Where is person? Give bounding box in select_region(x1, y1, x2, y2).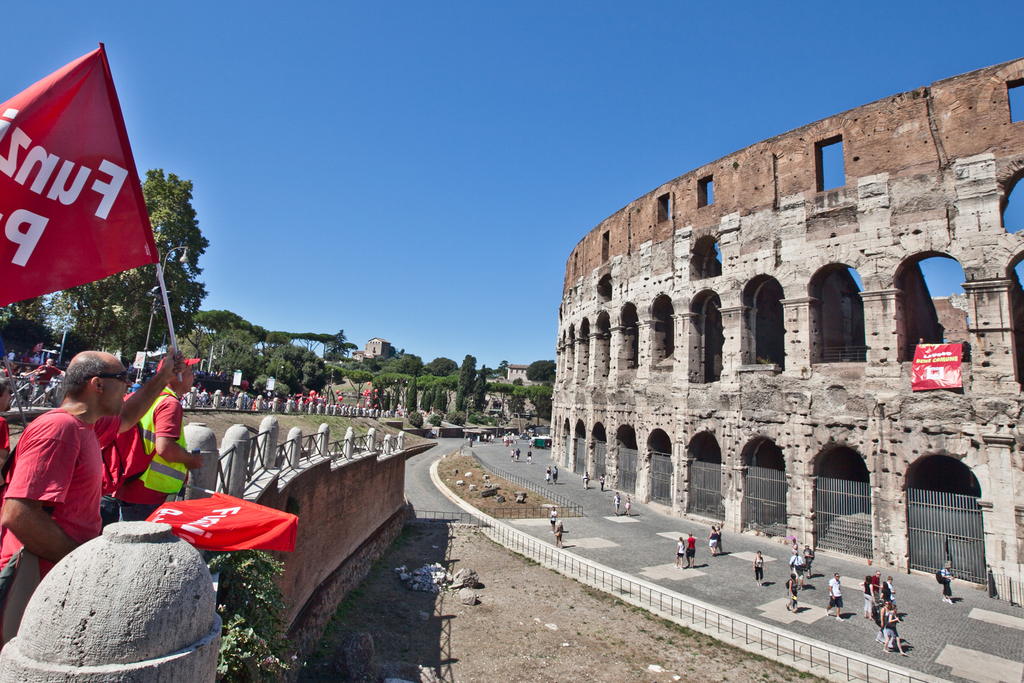
select_region(612, 493, 622, 514).
